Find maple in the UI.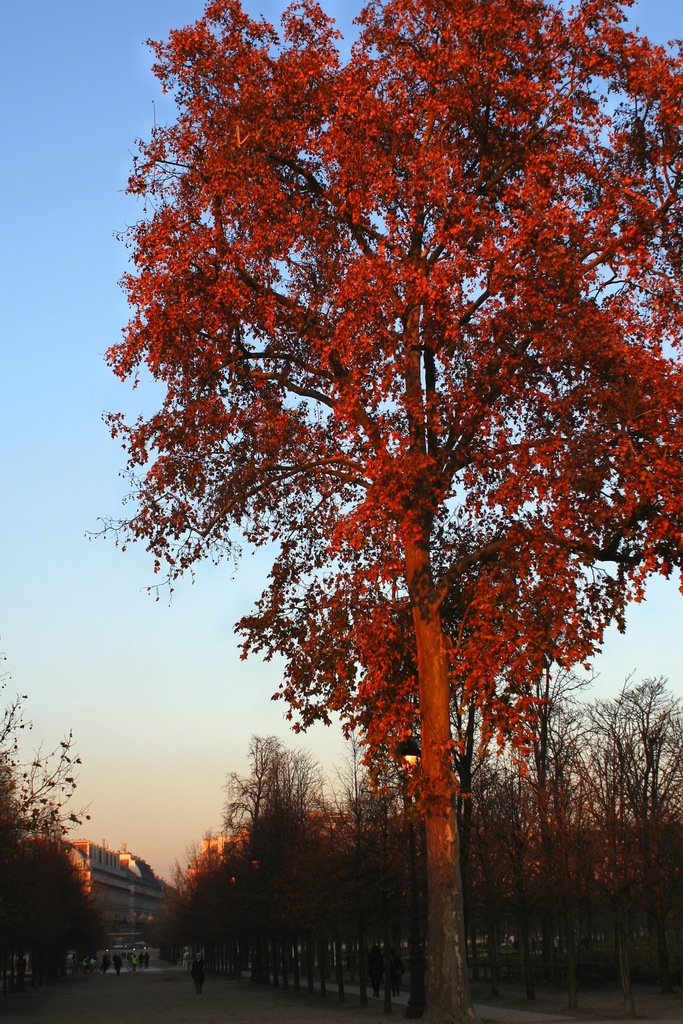
UI element at 459,731,524,1012.
